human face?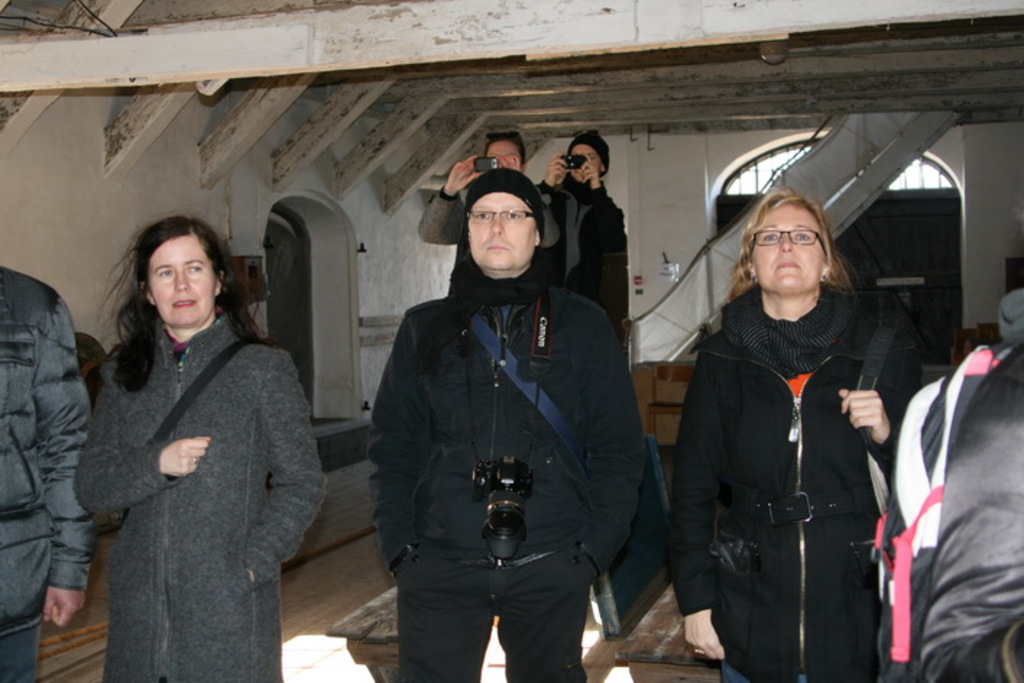
{"x1": 487, "y1": 140, "x2": 519, "y2": 156}
